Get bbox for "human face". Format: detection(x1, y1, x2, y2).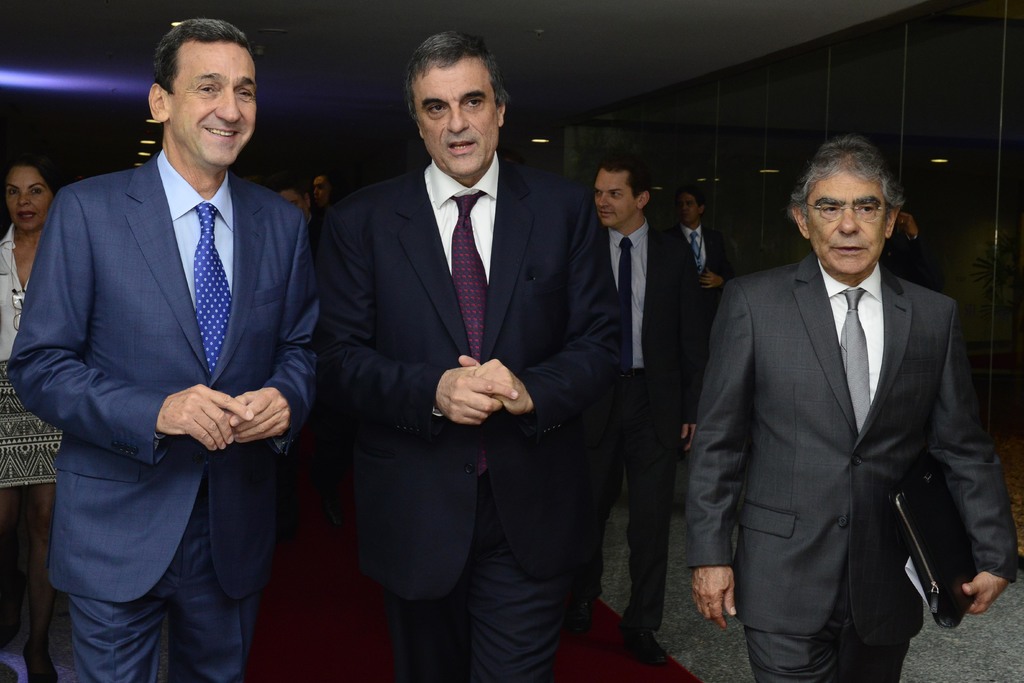
detection(806, 165, 888, 276).
